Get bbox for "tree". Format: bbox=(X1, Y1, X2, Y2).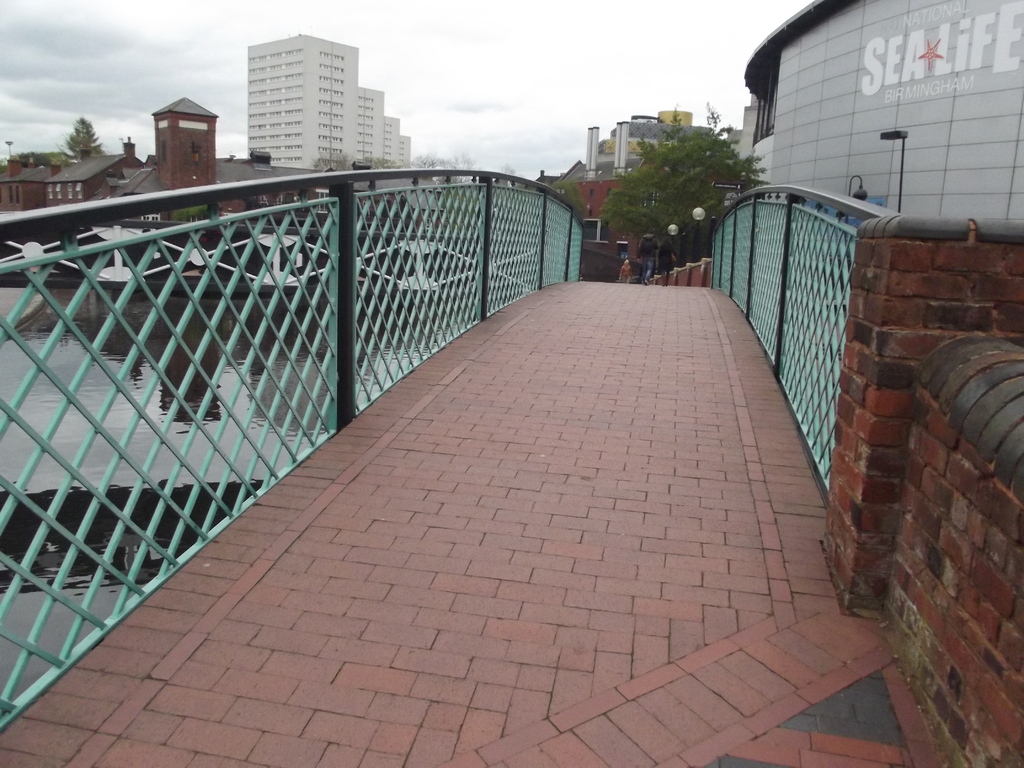
bbox=(7, 106, 100, 164).
